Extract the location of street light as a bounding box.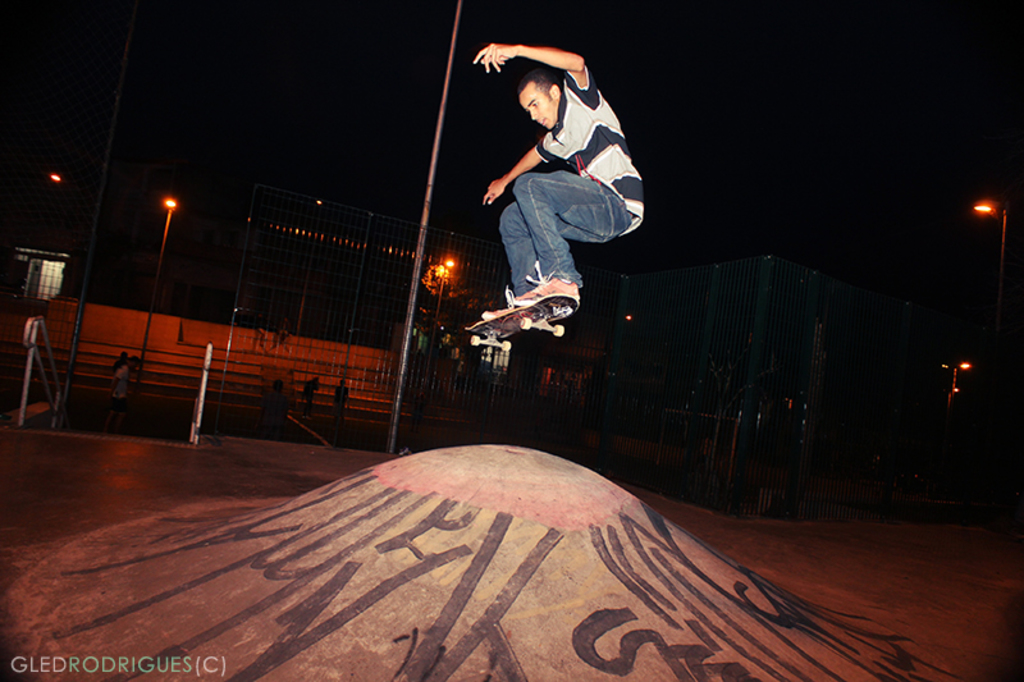
box(120, 194, 183, 435).
